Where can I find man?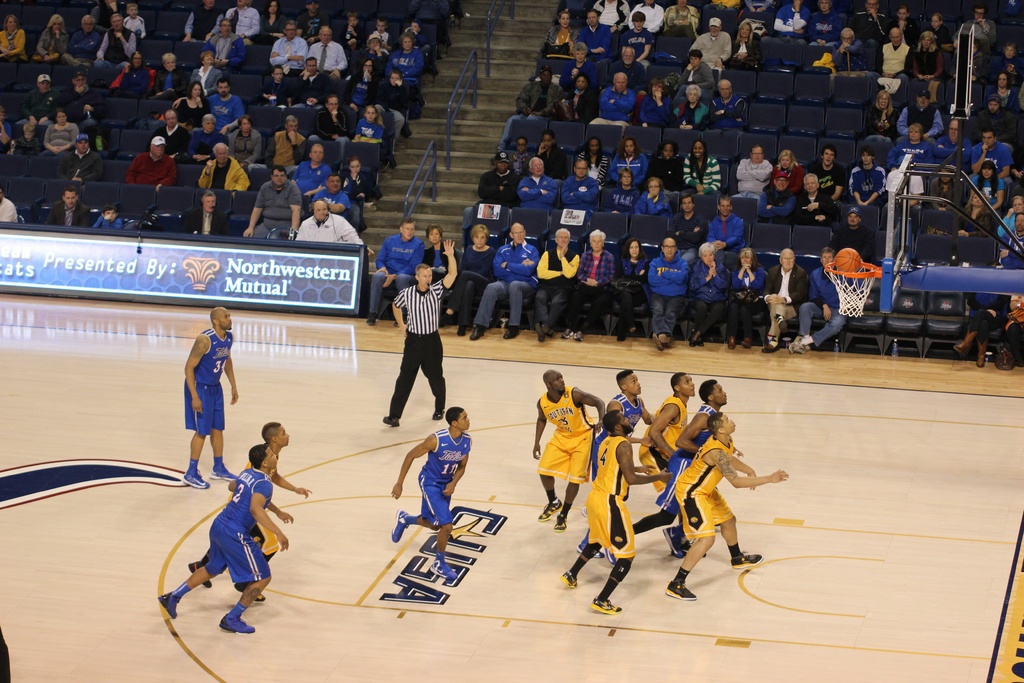
You can find it at crop(968, 128, 1014, 181).
